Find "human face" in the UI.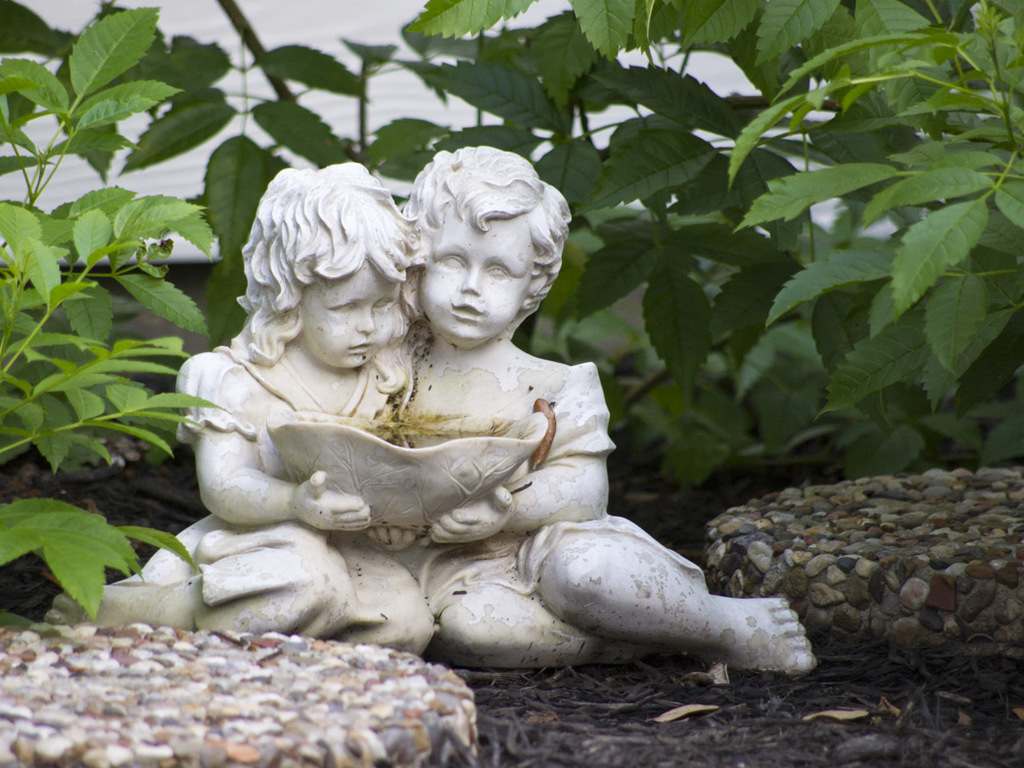
UI element at [left=299, top=245, right=402, bottom=367].
